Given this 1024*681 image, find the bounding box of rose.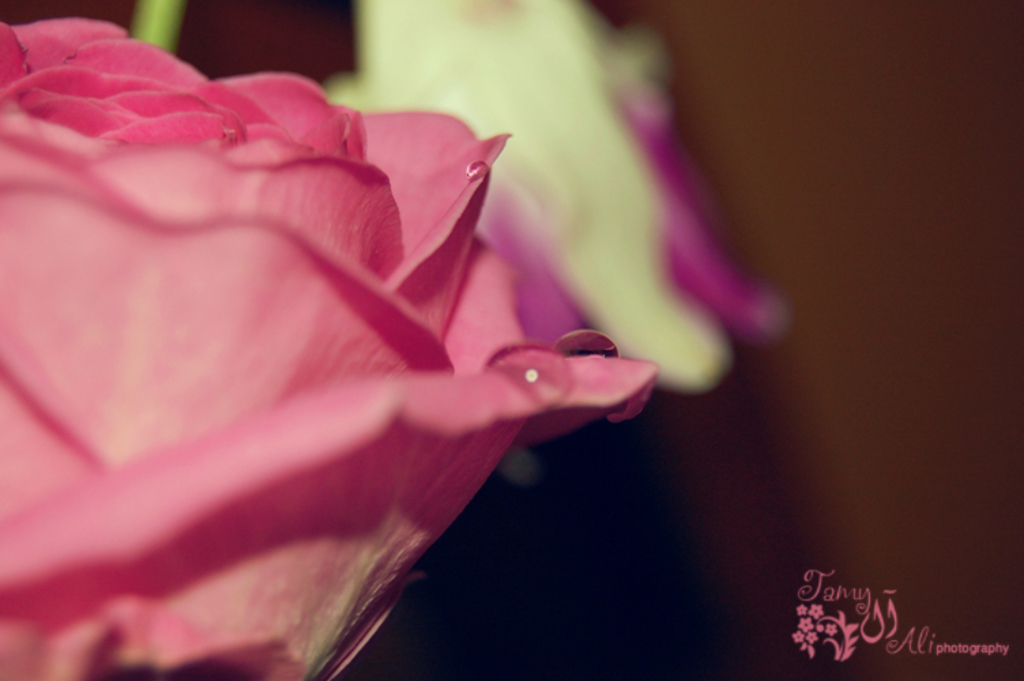
BBox(0, 12, 652, 680).
